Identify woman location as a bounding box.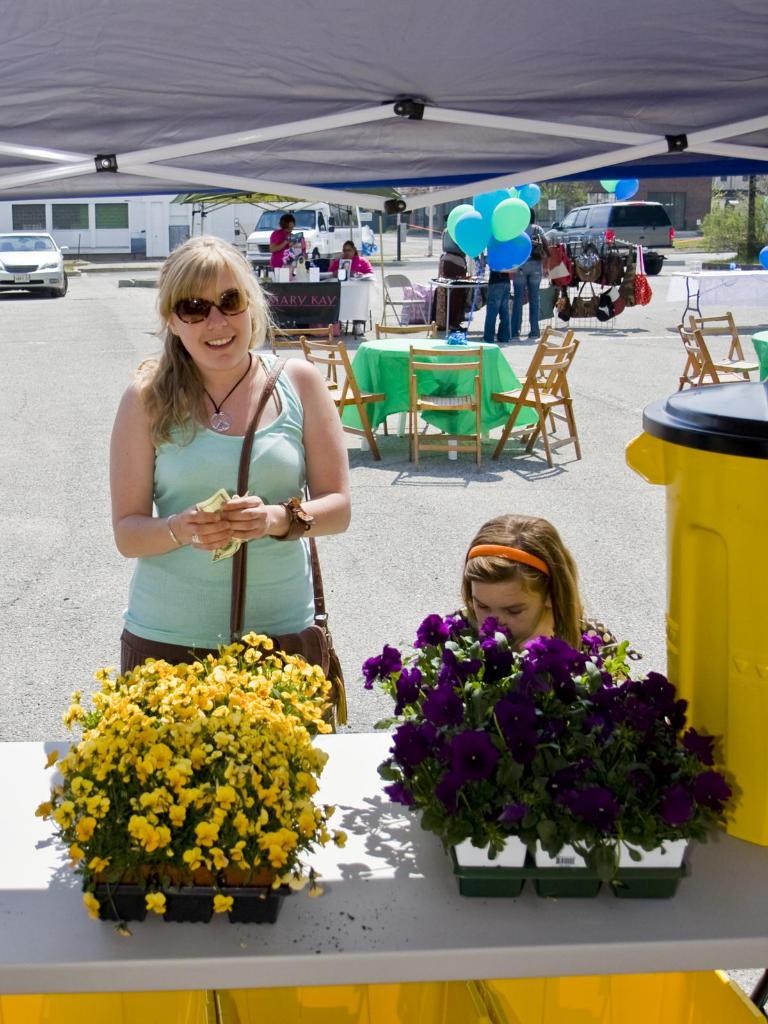
bbox=(101, 234, 353, 707).
